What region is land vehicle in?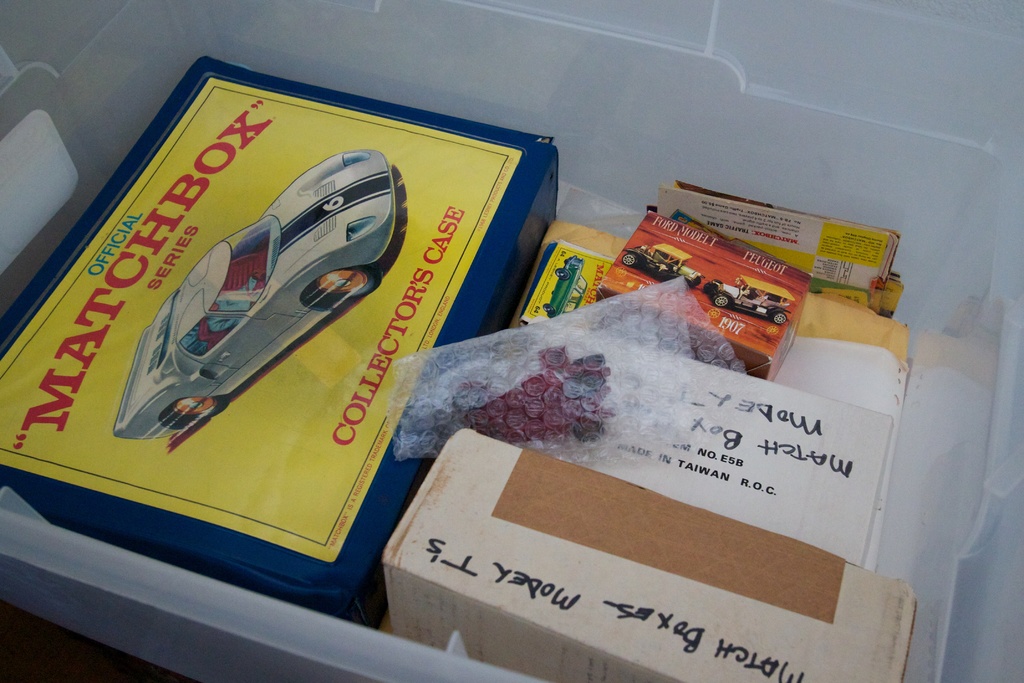
bbox=[106, 143, 397, 447].
